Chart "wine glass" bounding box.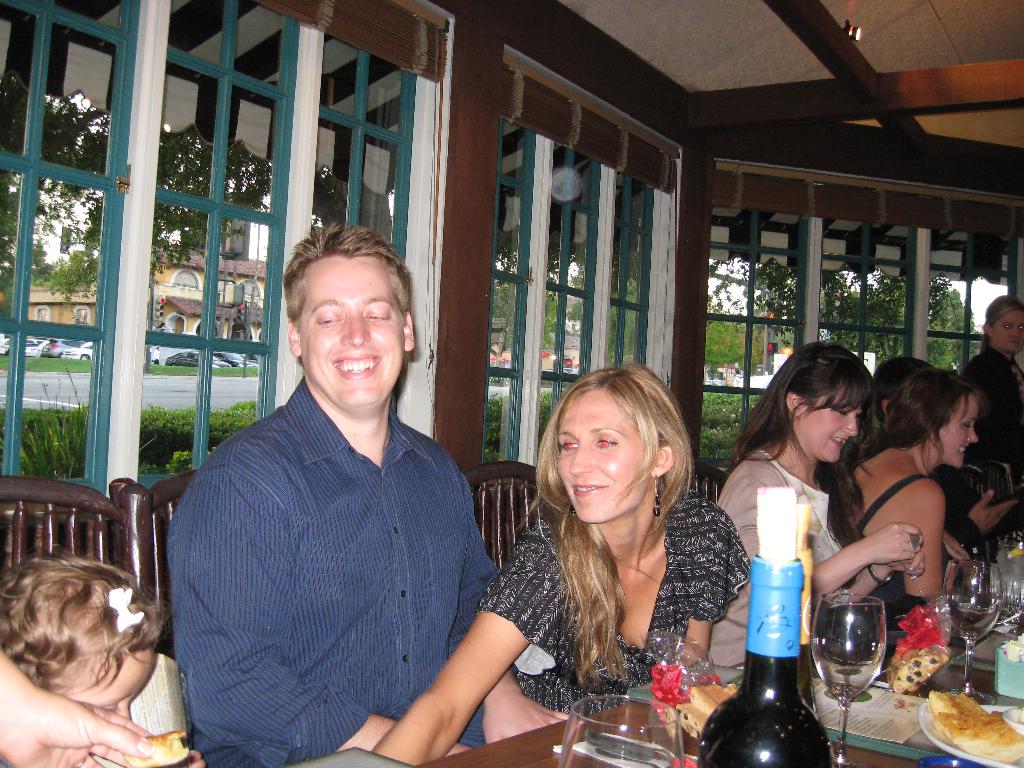
Charted: left=945, top=556, right=1000, bottom=704.
